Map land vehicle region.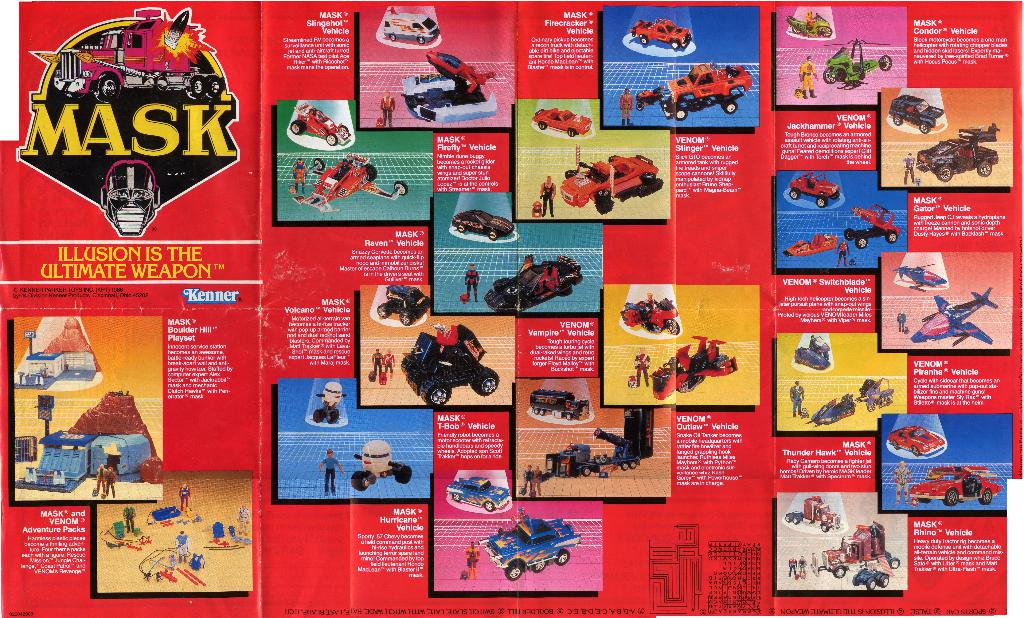
Mapped to <region>781, 9, 834, 40</region>.
